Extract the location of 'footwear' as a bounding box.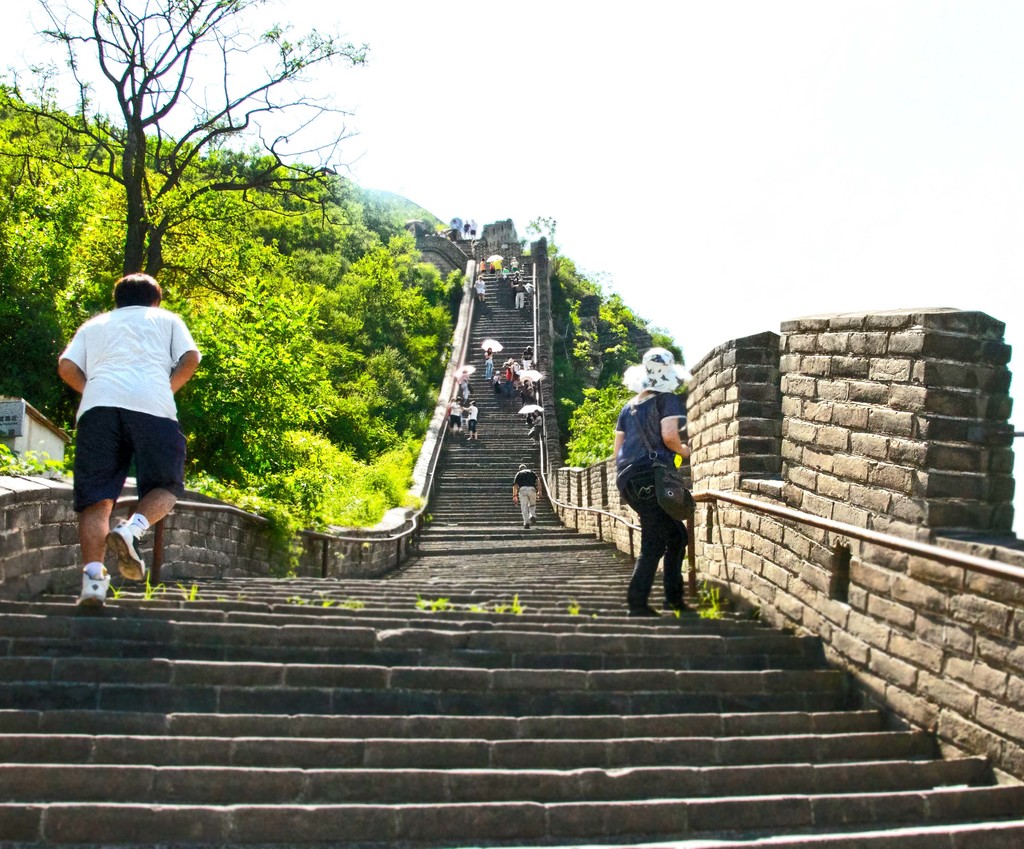
left=526, top=515, right=538, bottom=523.
